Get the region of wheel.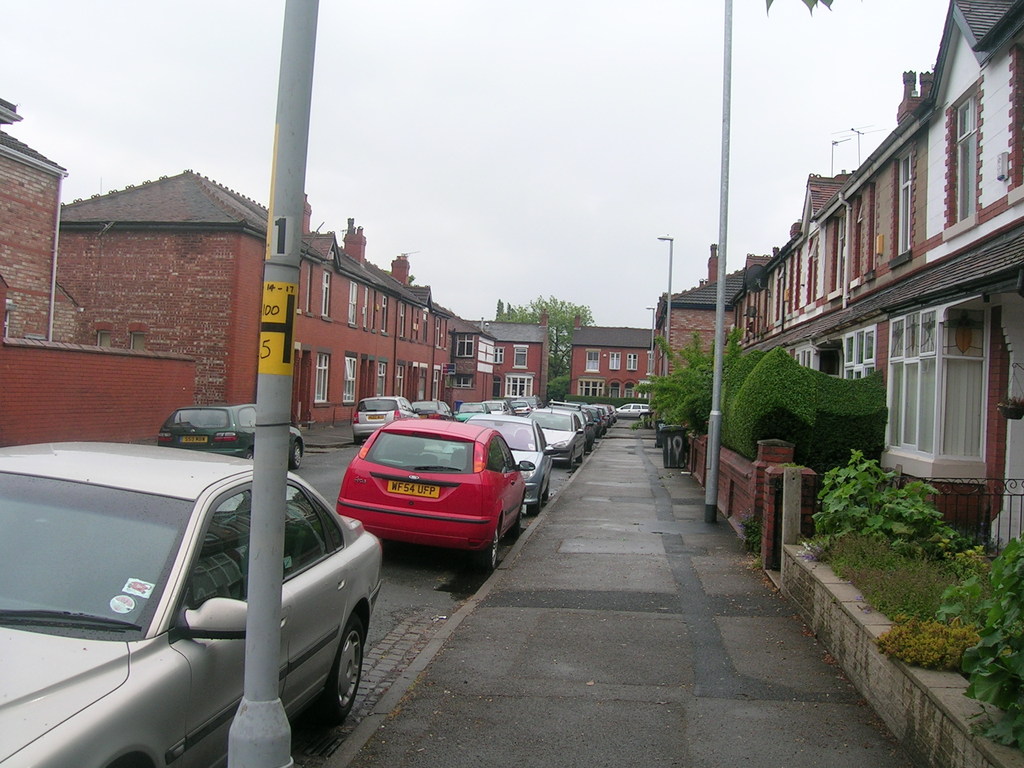
304/601/364/728.
